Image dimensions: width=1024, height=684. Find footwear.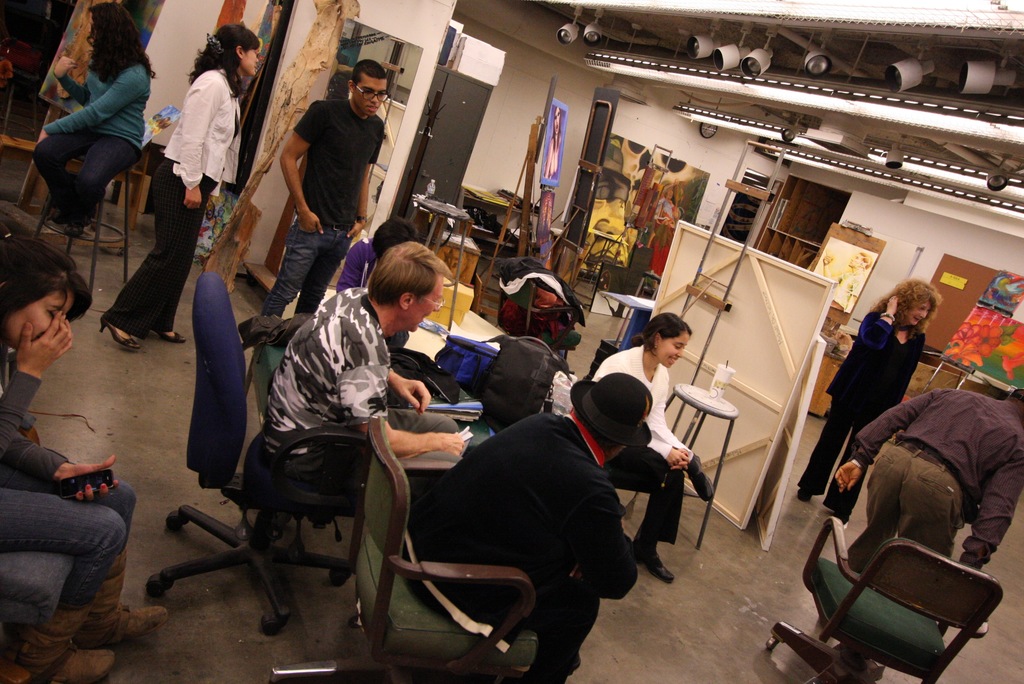
[798, 487, 817, 500].
